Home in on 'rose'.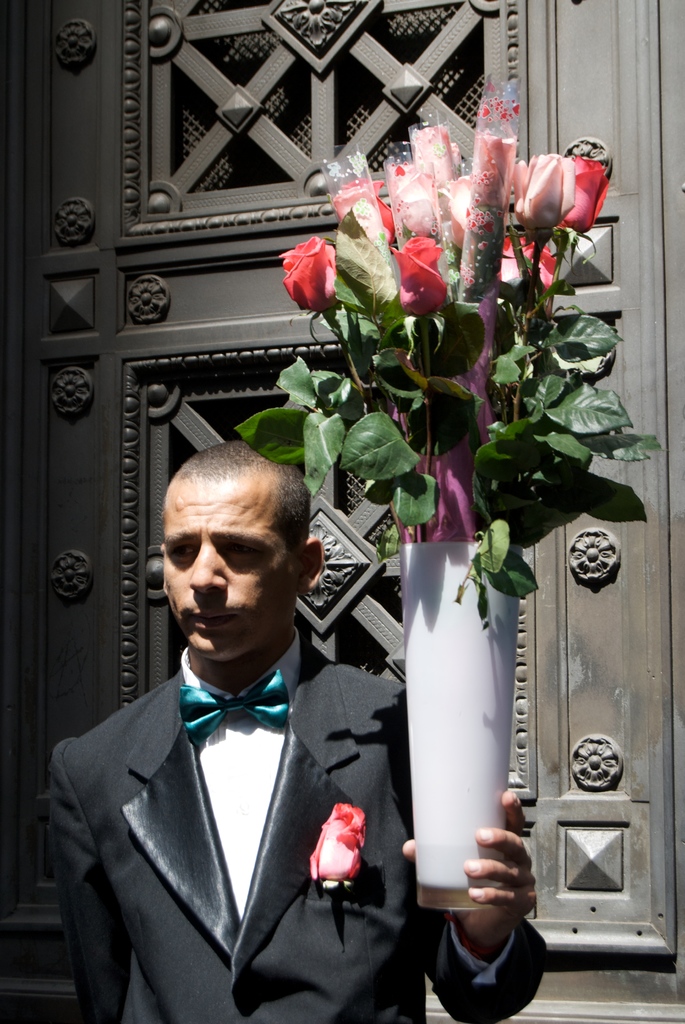
Homed in at detection(308, 803, 368, 882).
